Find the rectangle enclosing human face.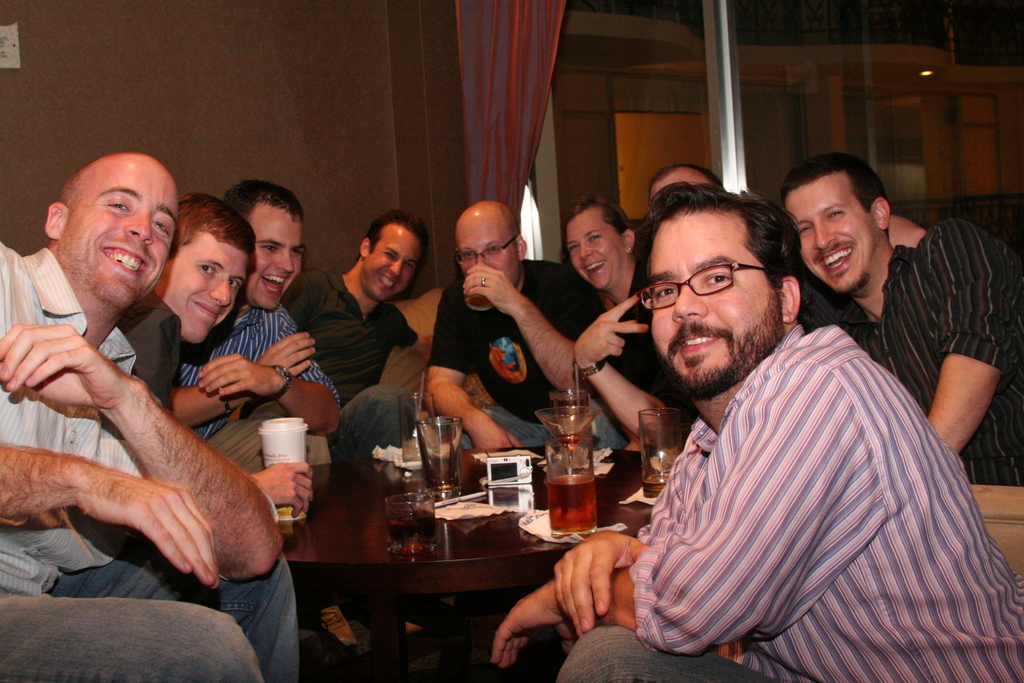
pyautogui.locateOnScreen(454, 217, 517, 286).
